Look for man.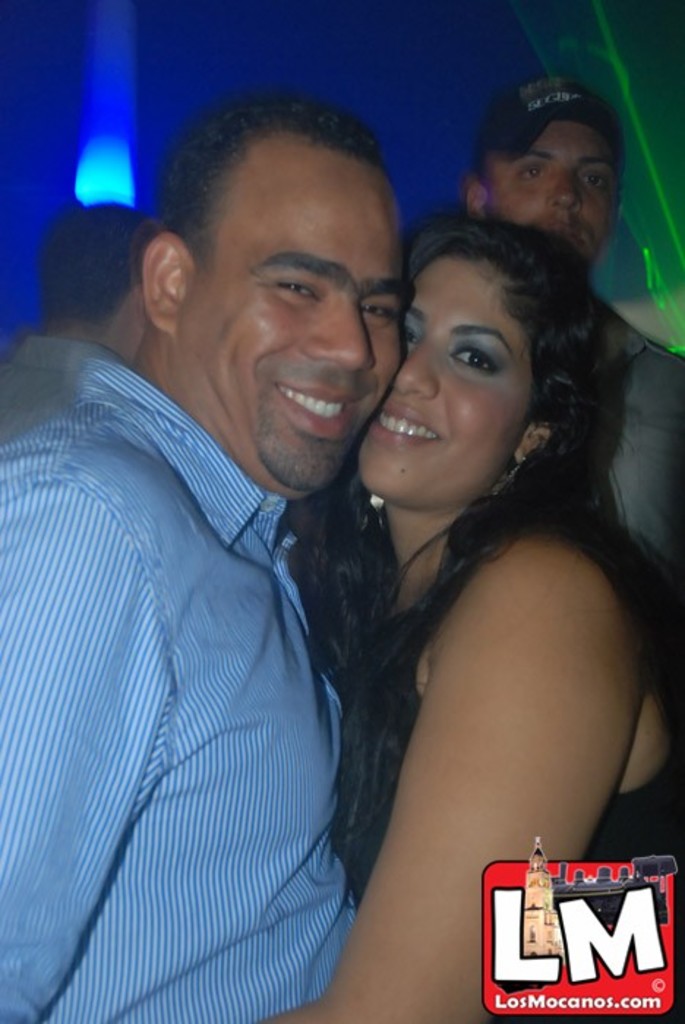
Found: Rect(468, 64, 679, 585).
